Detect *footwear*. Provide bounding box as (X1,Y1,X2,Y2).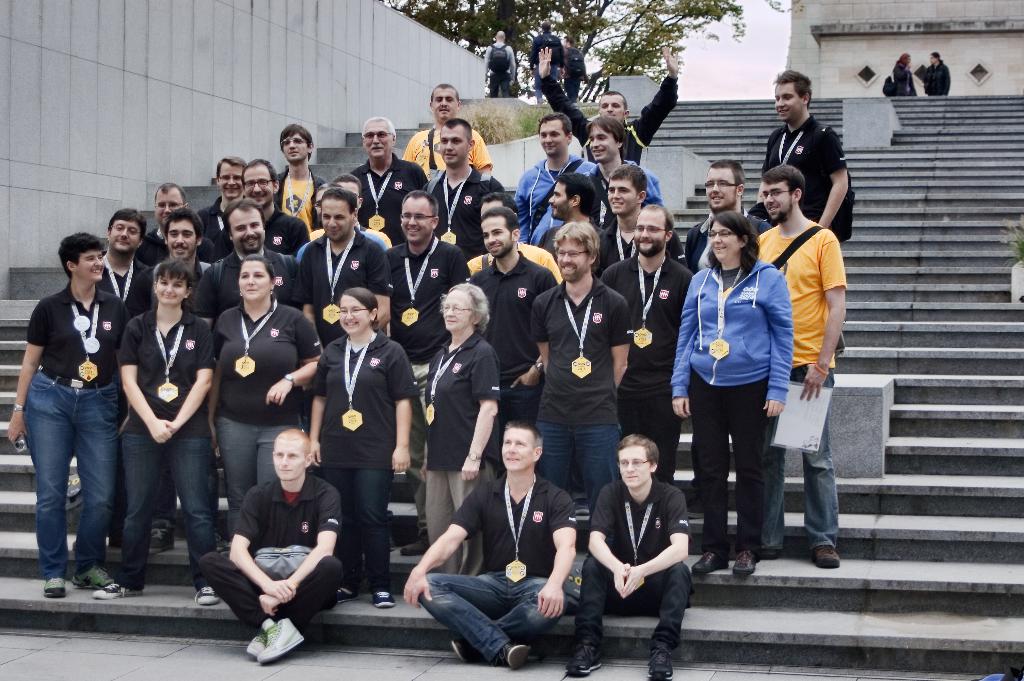
(452,635,476,664).
